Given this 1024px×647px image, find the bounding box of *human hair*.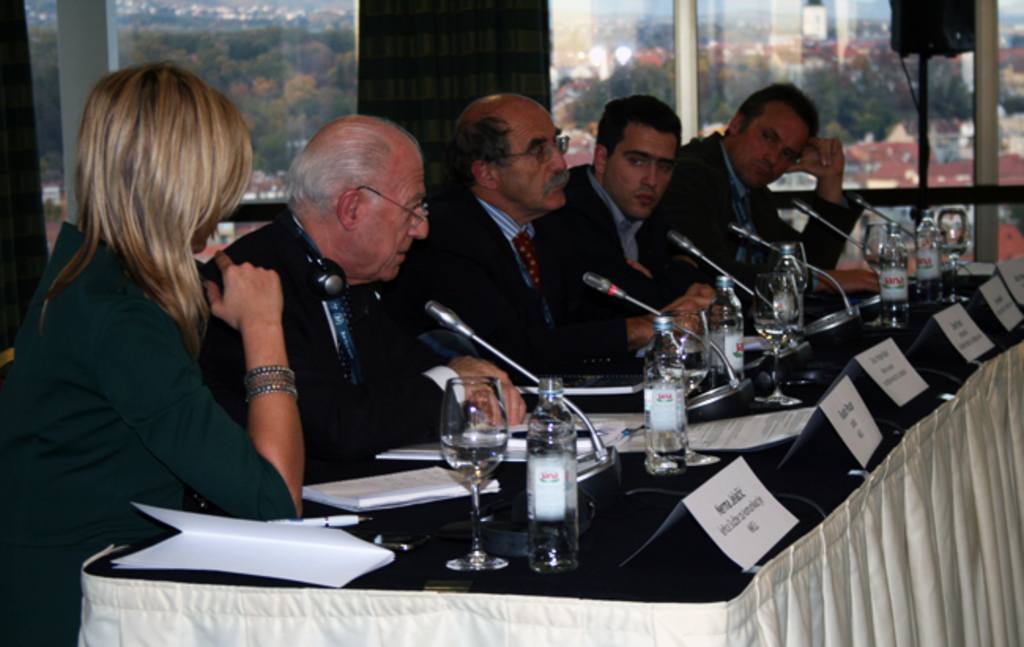
<bbox>454, 115, 514, 178</bbox>.
